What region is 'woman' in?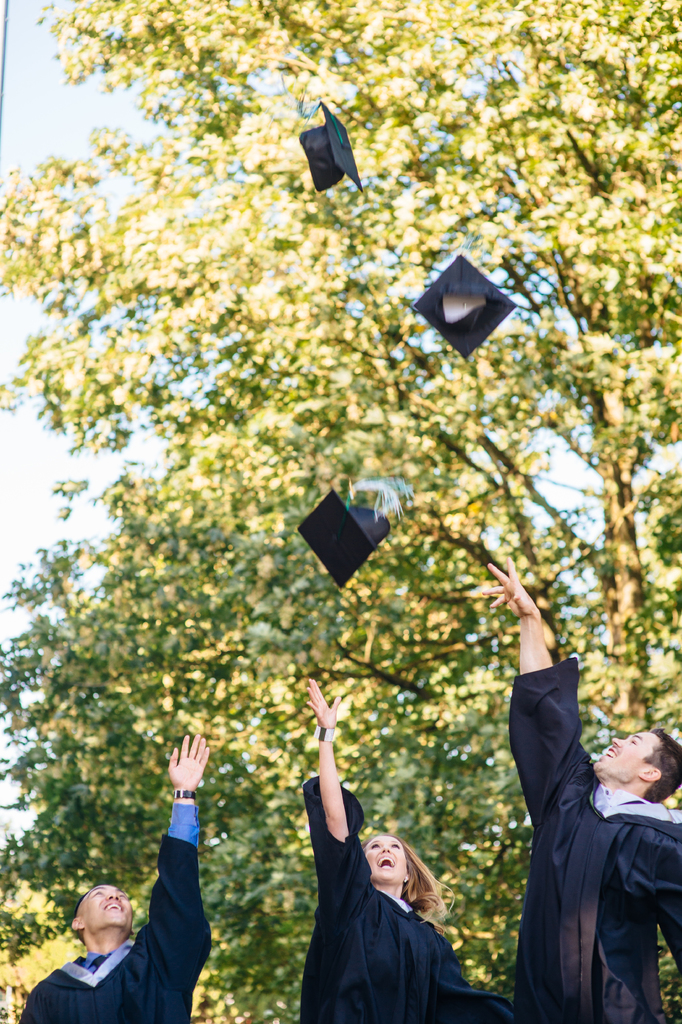
rect(294, 719, 464, 1020).
